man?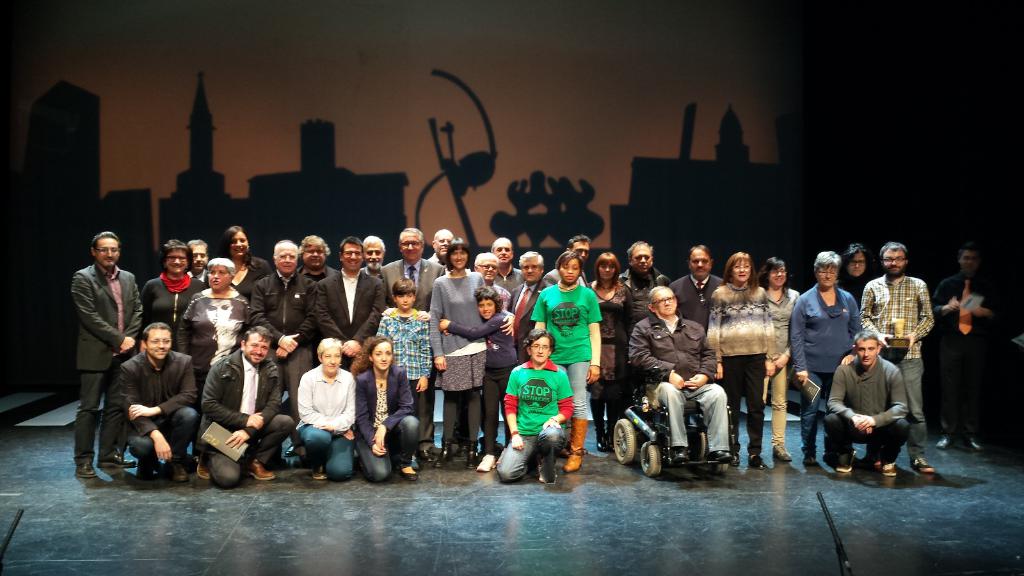
246, 237, 321, 358
